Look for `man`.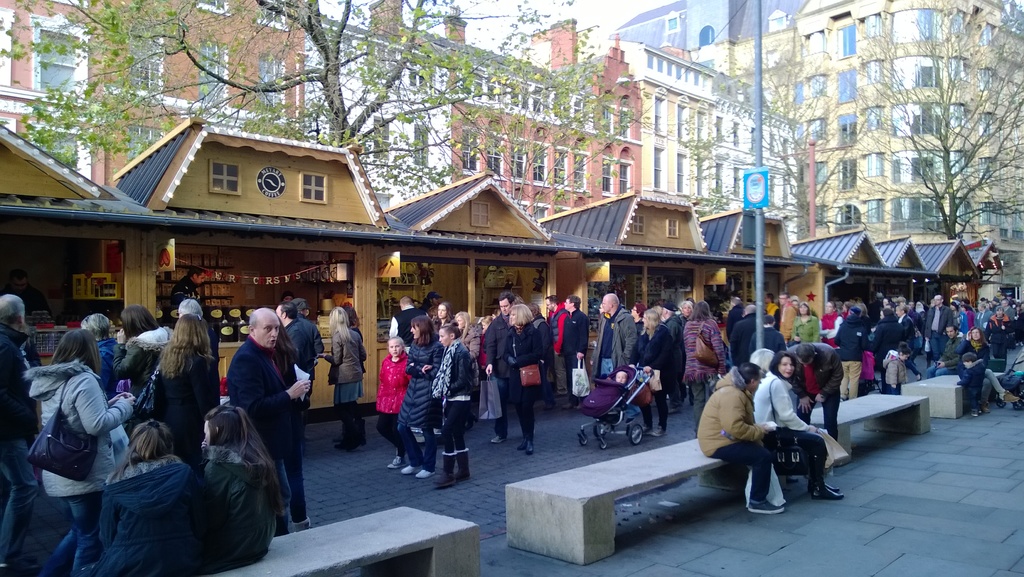
Found: crop(0, 293, 42, 576).
